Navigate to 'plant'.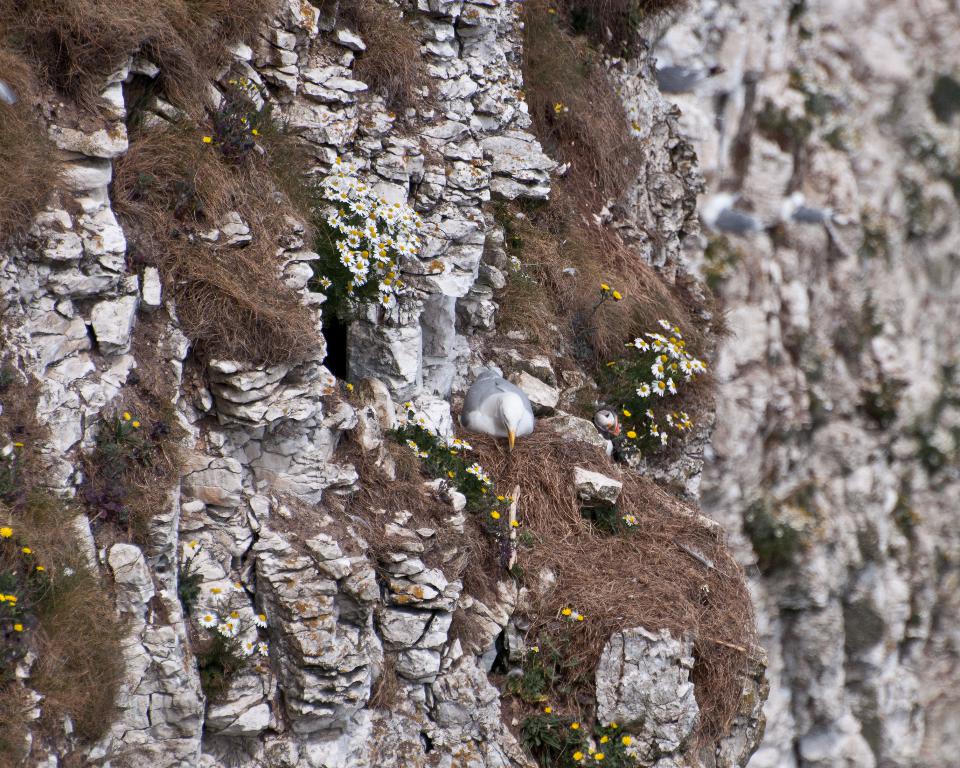
Navigation target: BBox(82, 400, 187, 552).
